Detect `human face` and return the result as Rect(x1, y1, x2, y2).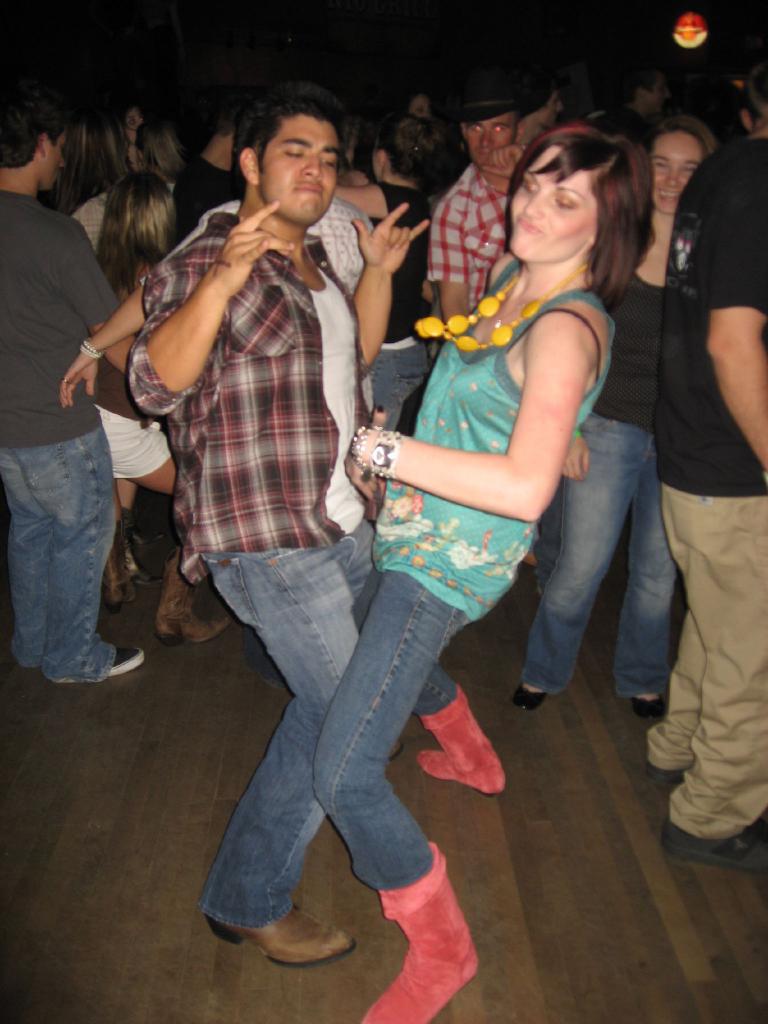
Rect(646, 79, 660, 113).
